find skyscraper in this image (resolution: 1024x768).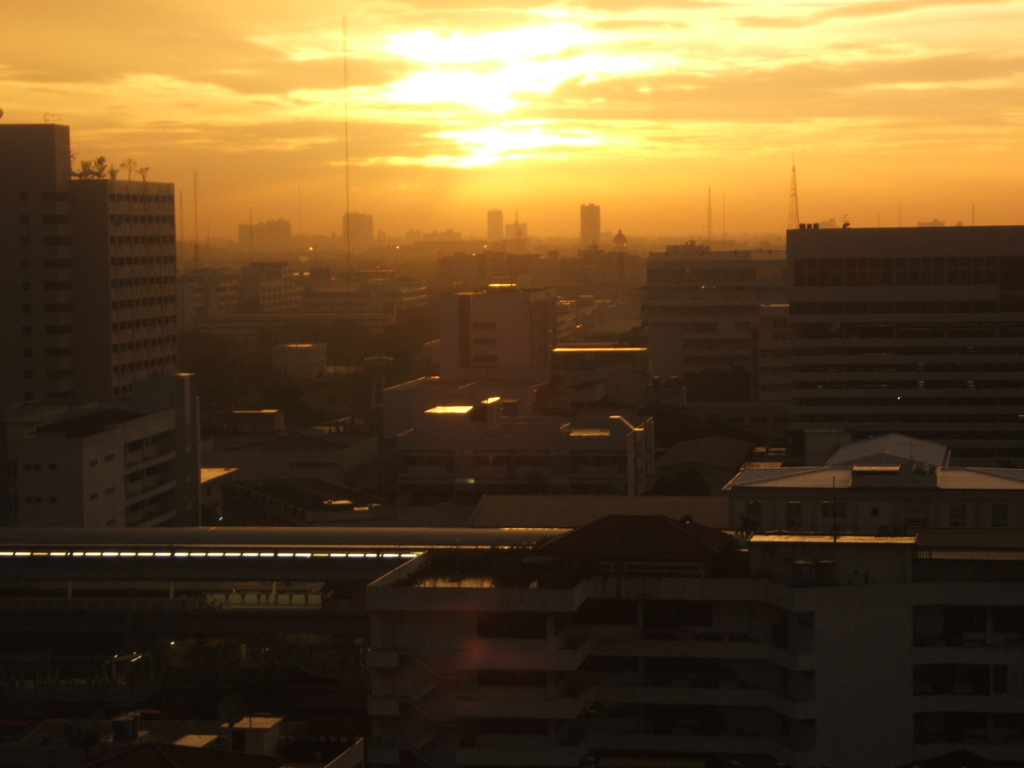
[left=343, top=216, right=371, bottom=244].
